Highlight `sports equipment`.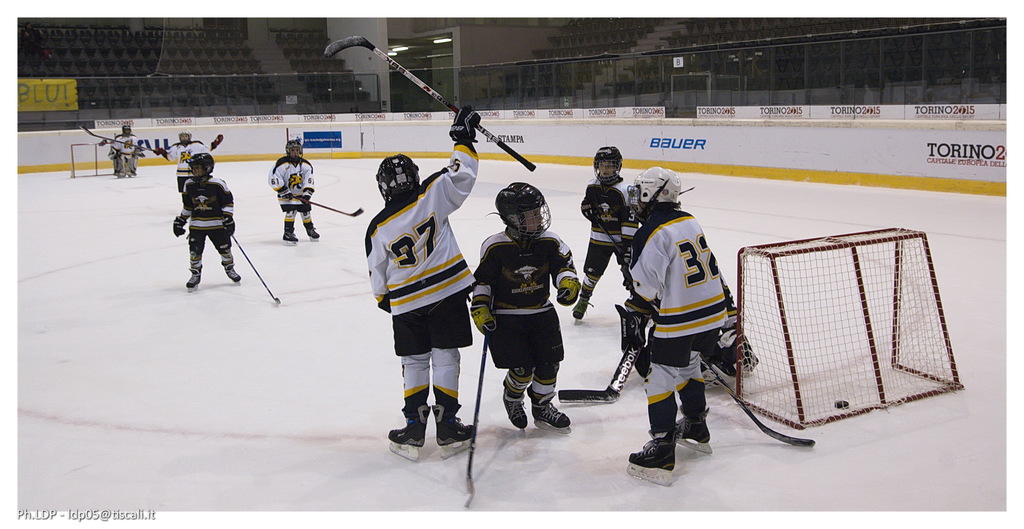
Highlighted region: [386, 406, 427, 462].
